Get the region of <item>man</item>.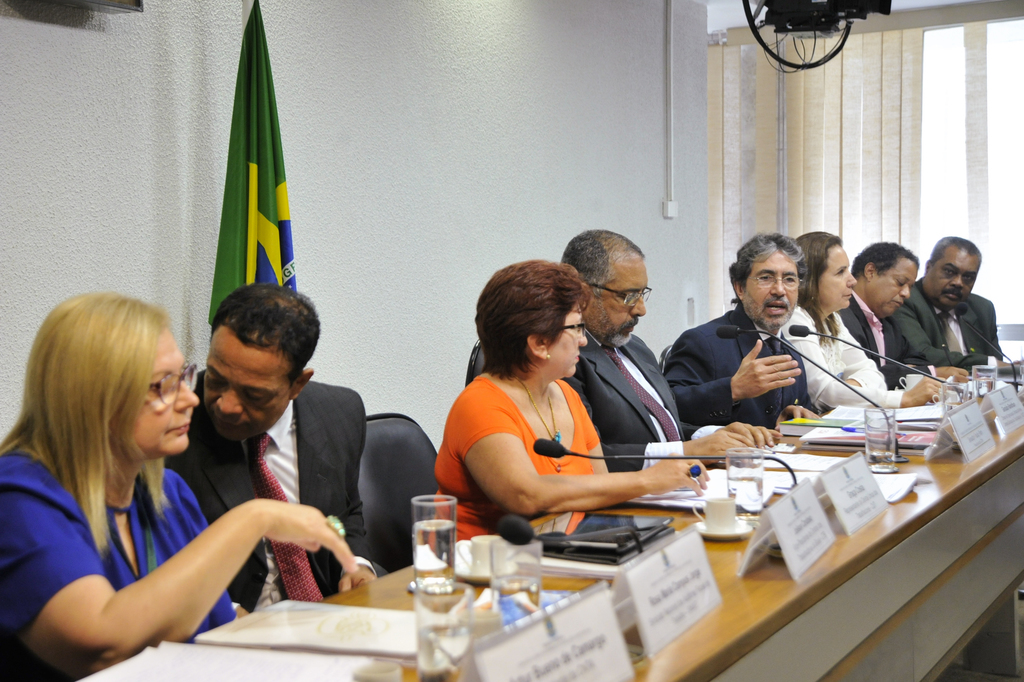
box(557, 222, 784, 474).
